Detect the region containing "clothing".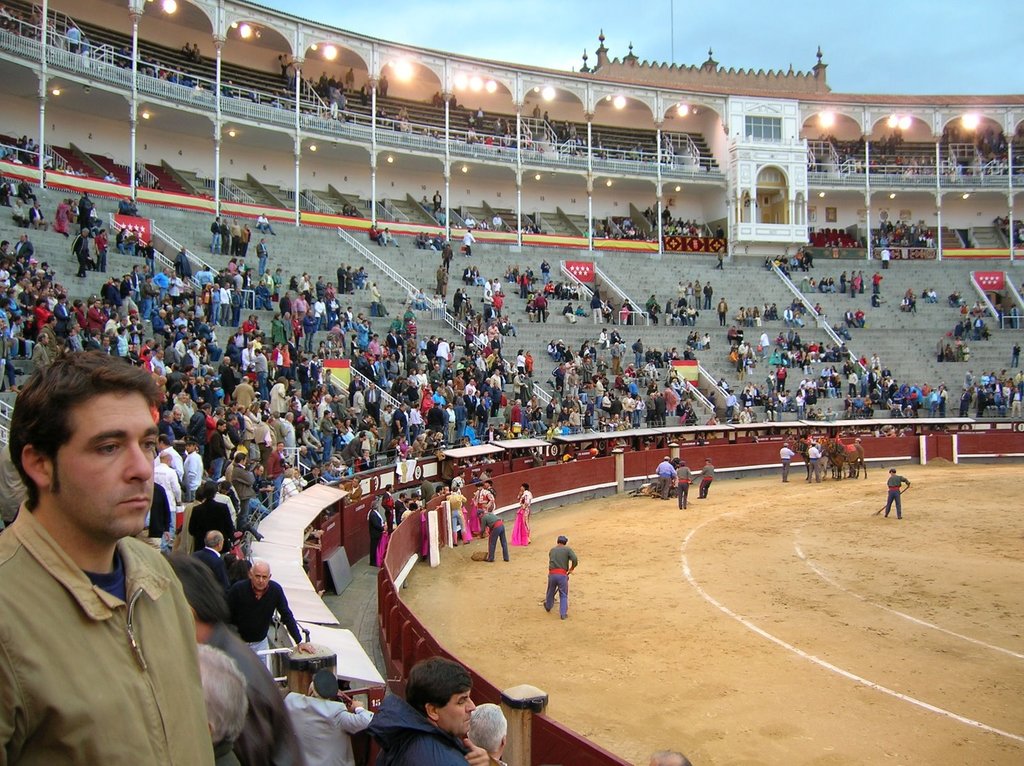
(x1=243, y1=581, x2=304, y2=667).
